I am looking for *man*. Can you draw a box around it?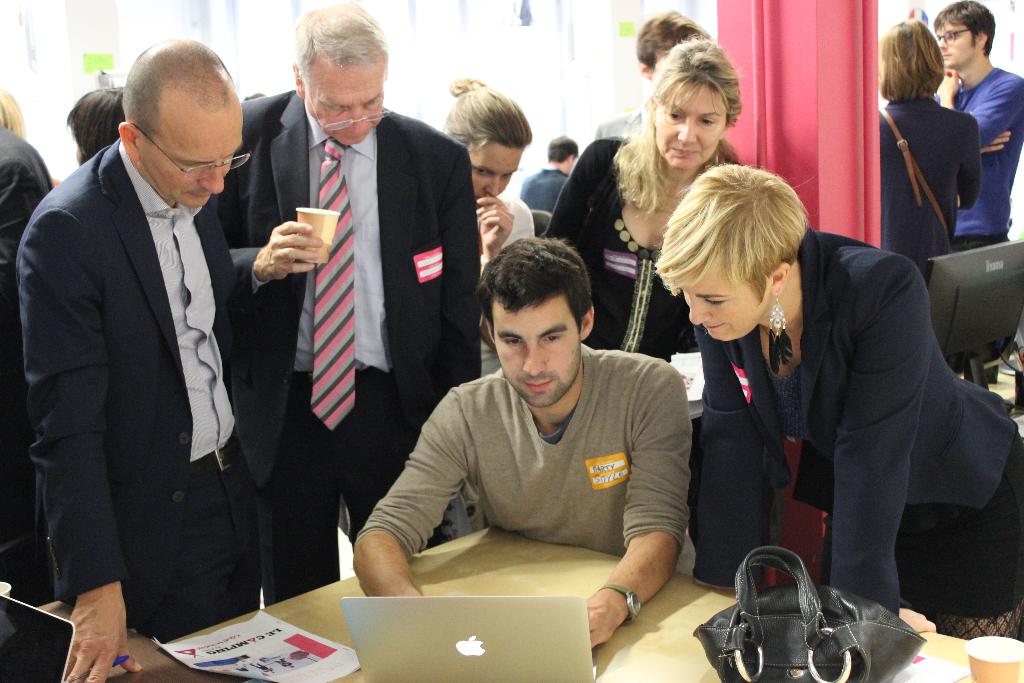
Sure, the bounding box is [931, 1, 1023, 249].
